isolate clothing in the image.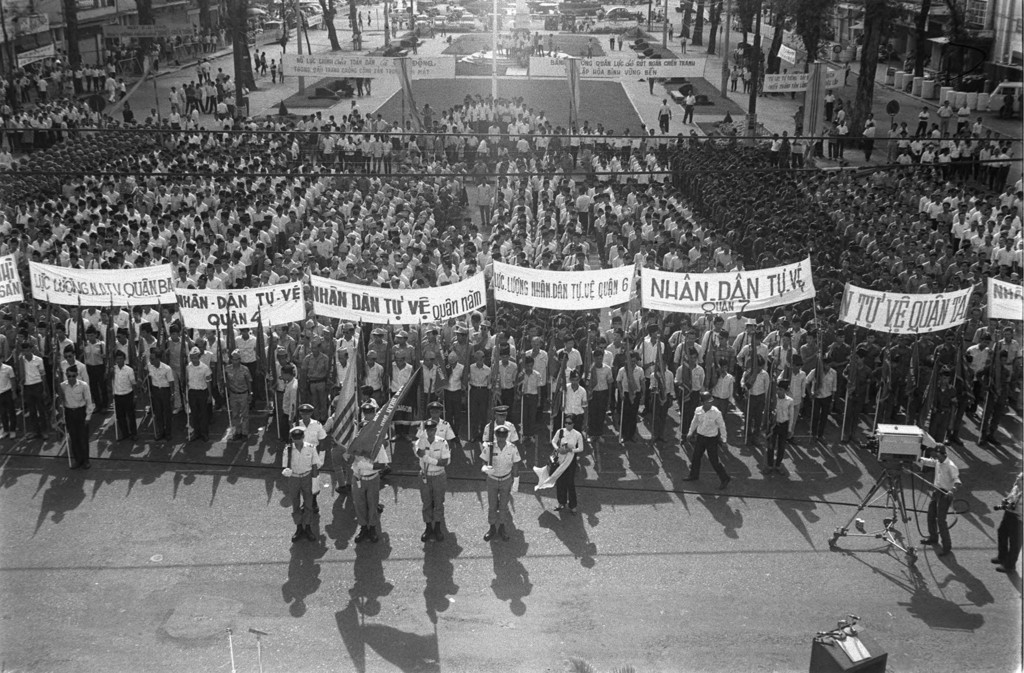
Isolated region: <box>618,37,626,54</box>.
